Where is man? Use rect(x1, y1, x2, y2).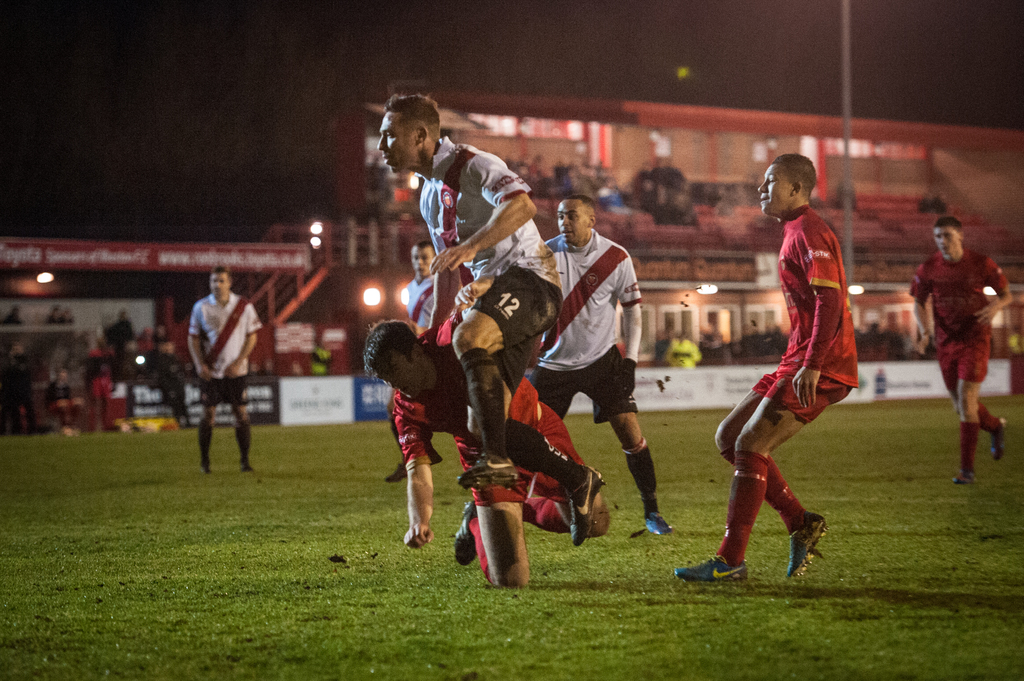
rect(673, 153, 858, 575).
